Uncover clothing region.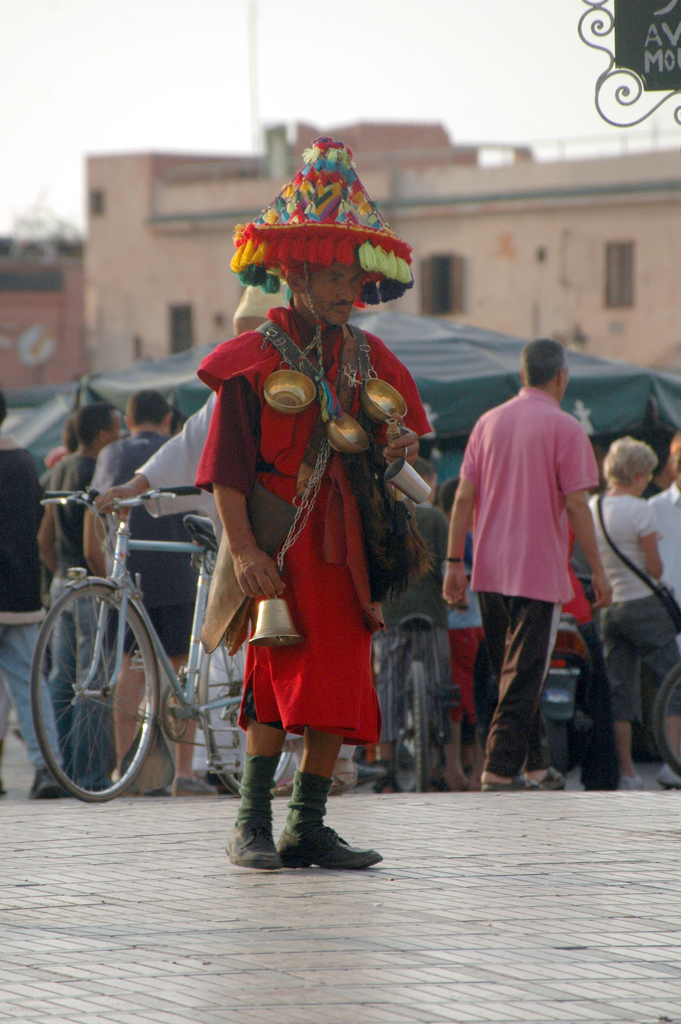
Uncovered: [455,390,601,786].
